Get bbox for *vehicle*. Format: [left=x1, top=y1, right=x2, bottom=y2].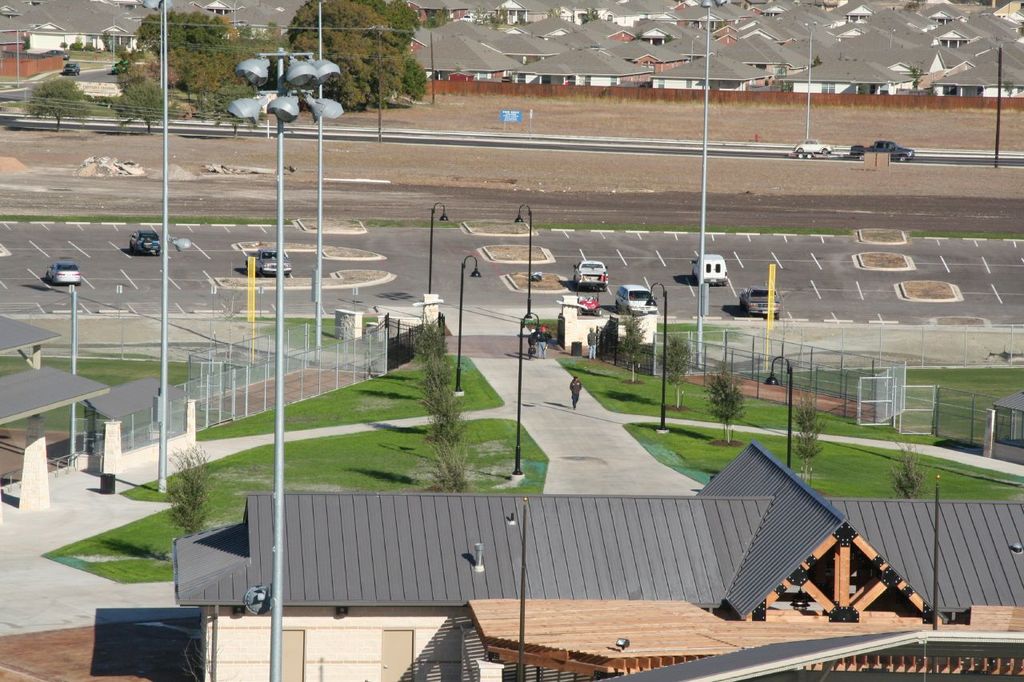
[left=245, top=244, right=291, bottom=276].
